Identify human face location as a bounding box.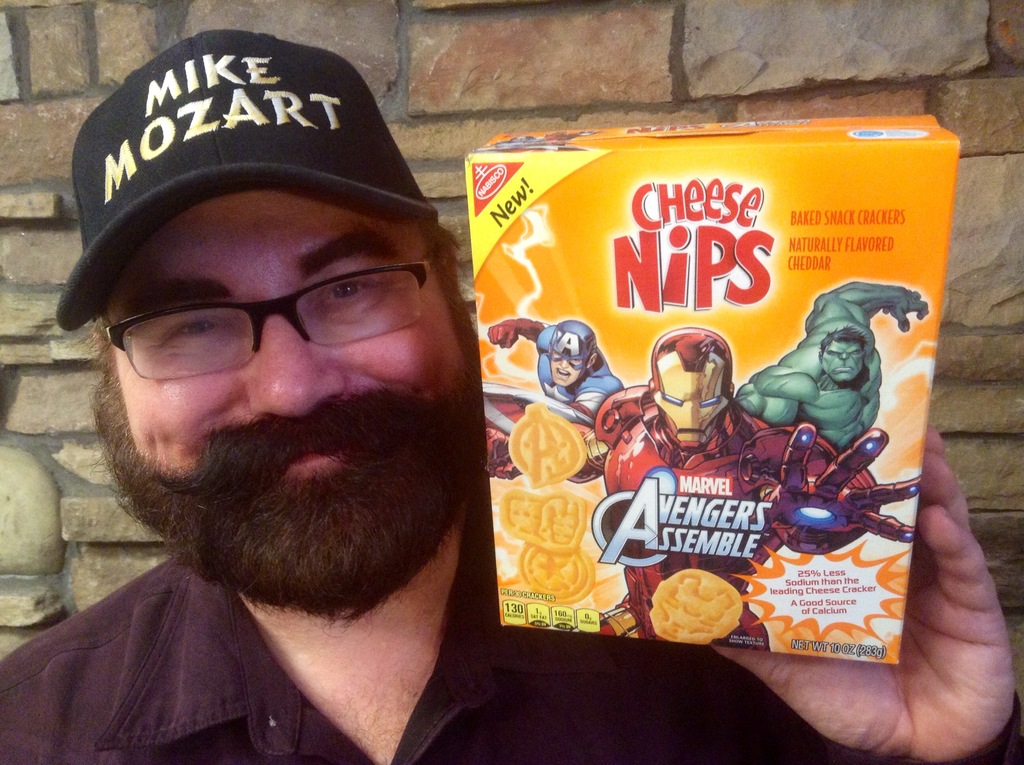
(93, 195, 475, 612).
